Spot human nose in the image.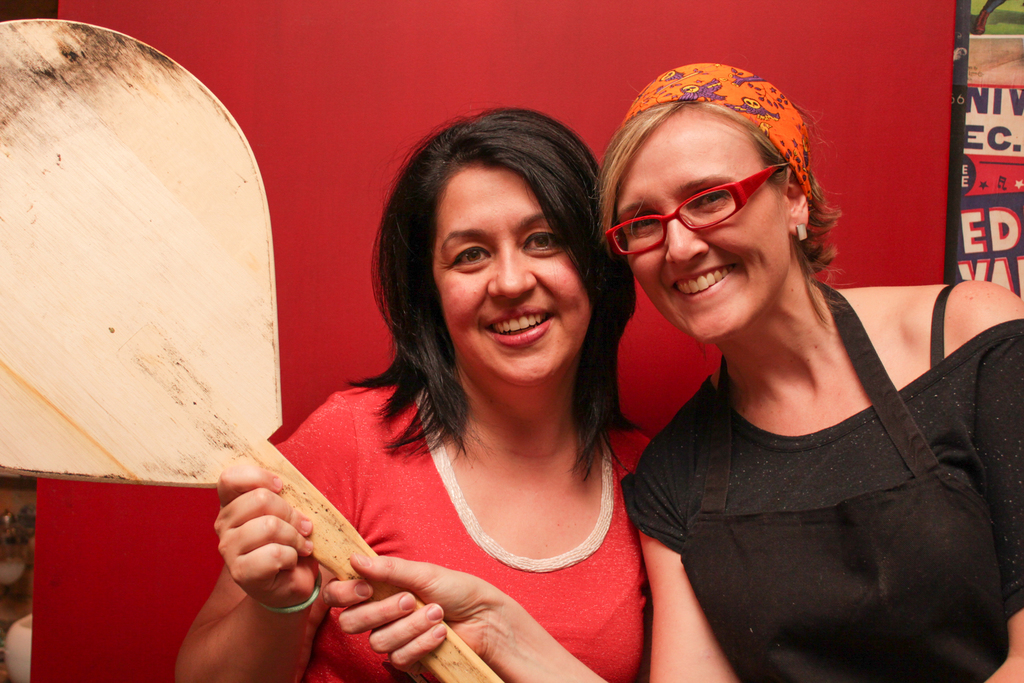
human nose found at bbox=[664, 215, 707, 263].
